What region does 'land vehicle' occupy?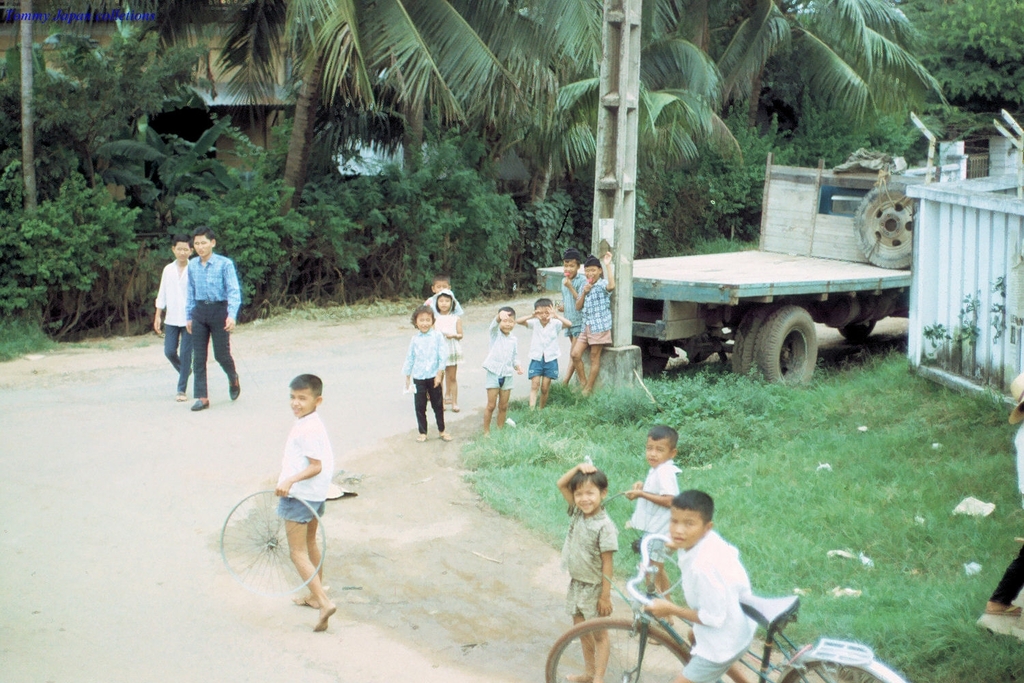
(x1=592, y1=221, x2=920, y2=395).
